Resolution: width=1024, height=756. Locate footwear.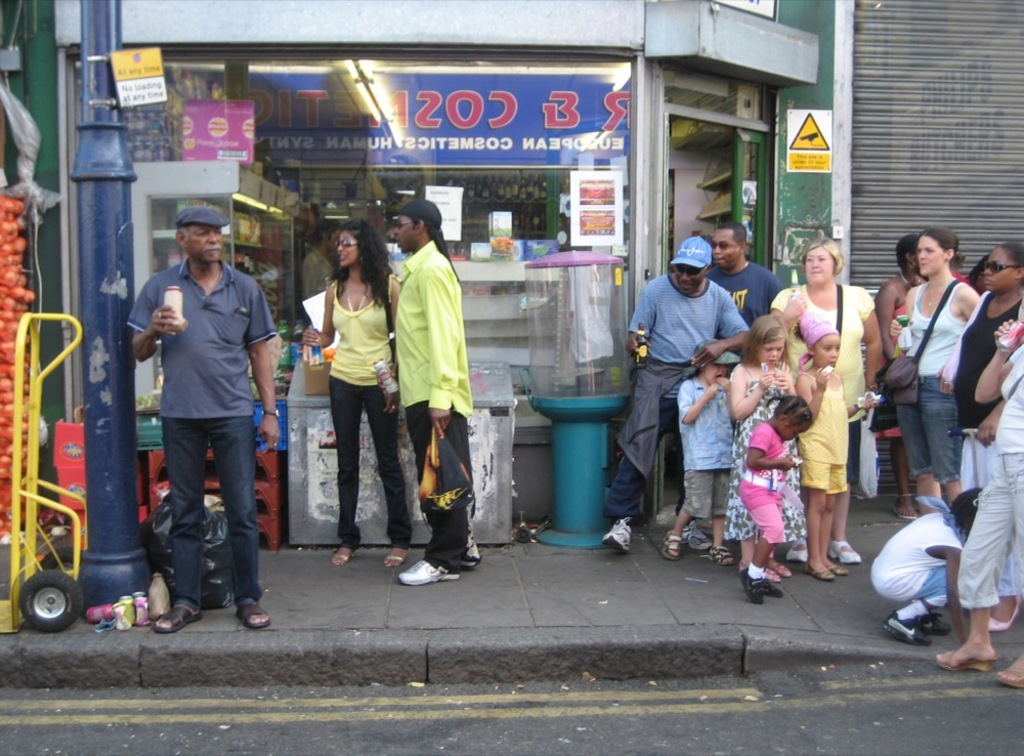
left=706, top=546, right=737, bottom=569.
